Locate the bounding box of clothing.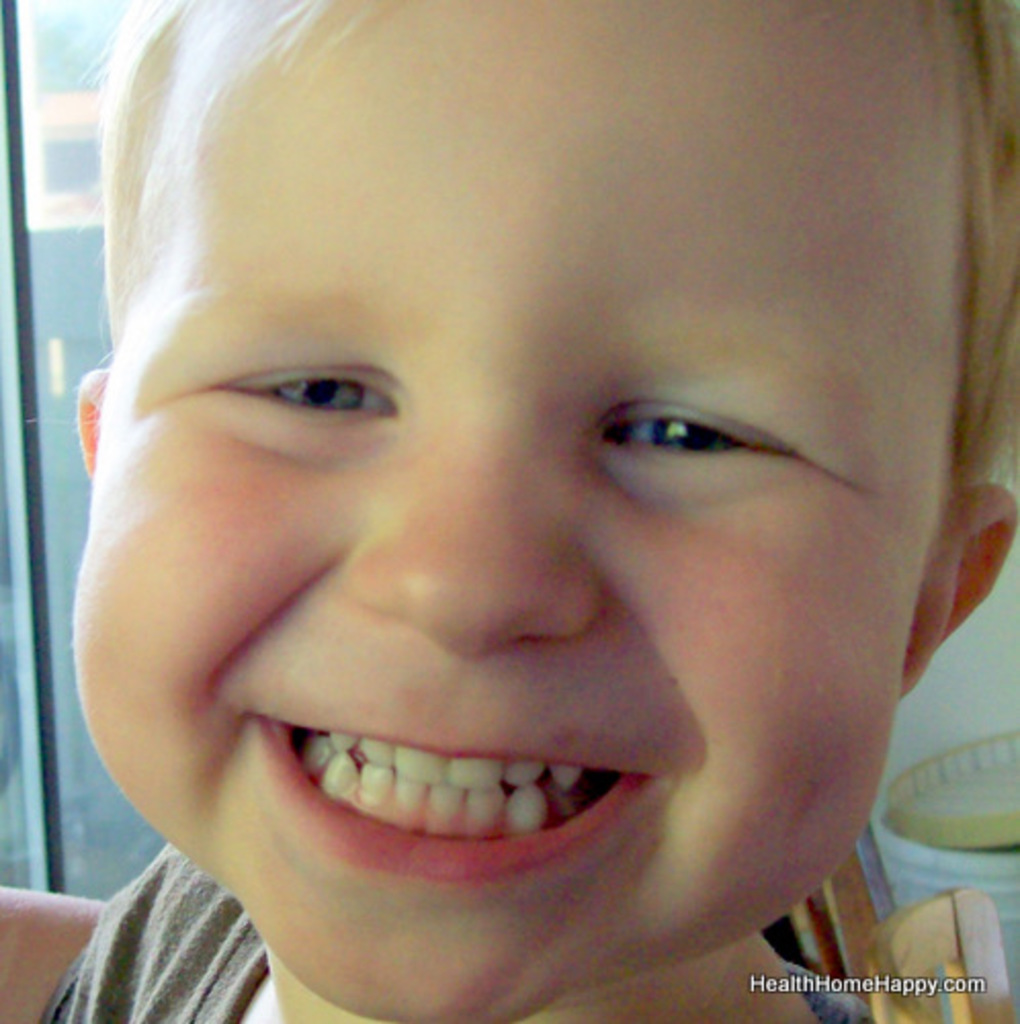
Bounding box: Rect(39, 0, 1018, 1022).
